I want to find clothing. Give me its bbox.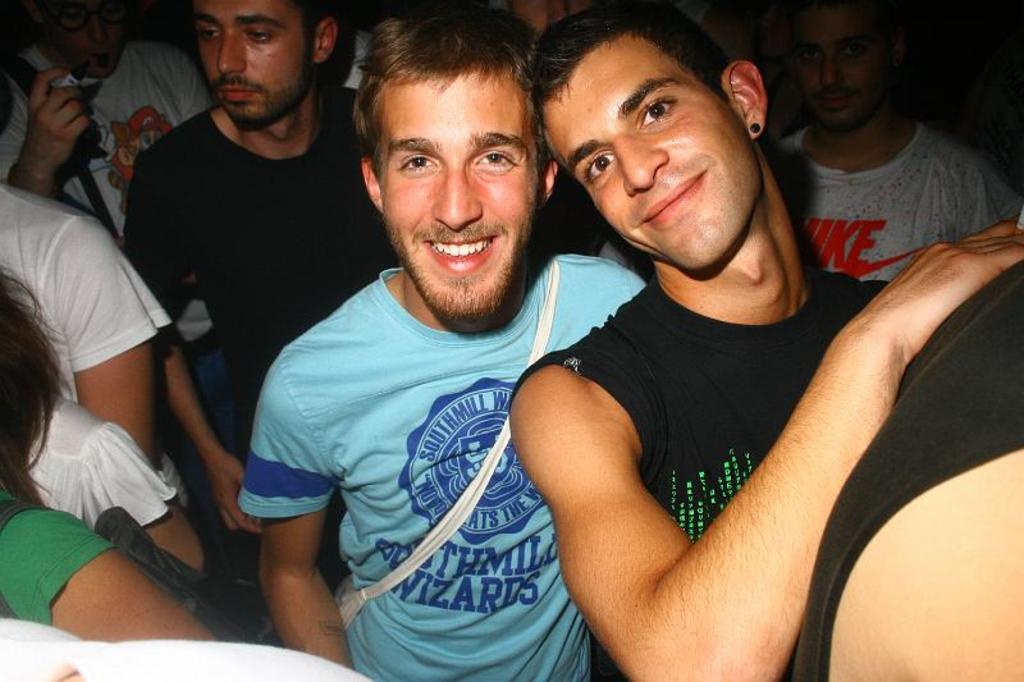
[left=0, top=641, right=349, bottom=681].
